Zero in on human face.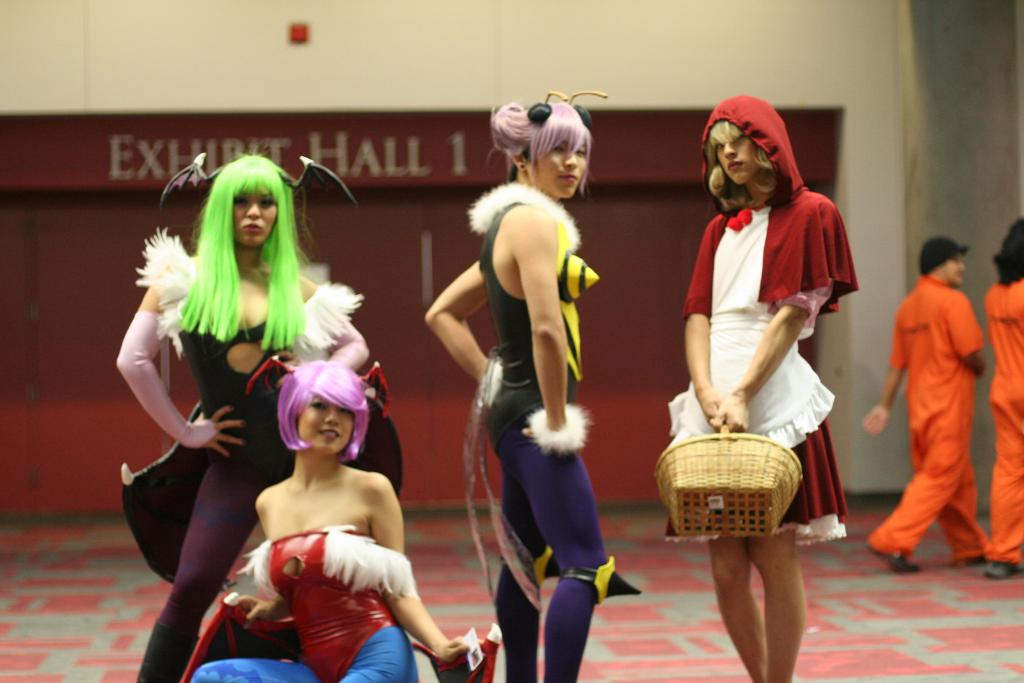
Zeroed in: (x1=299, y1=394, x2=354, y2=456).
